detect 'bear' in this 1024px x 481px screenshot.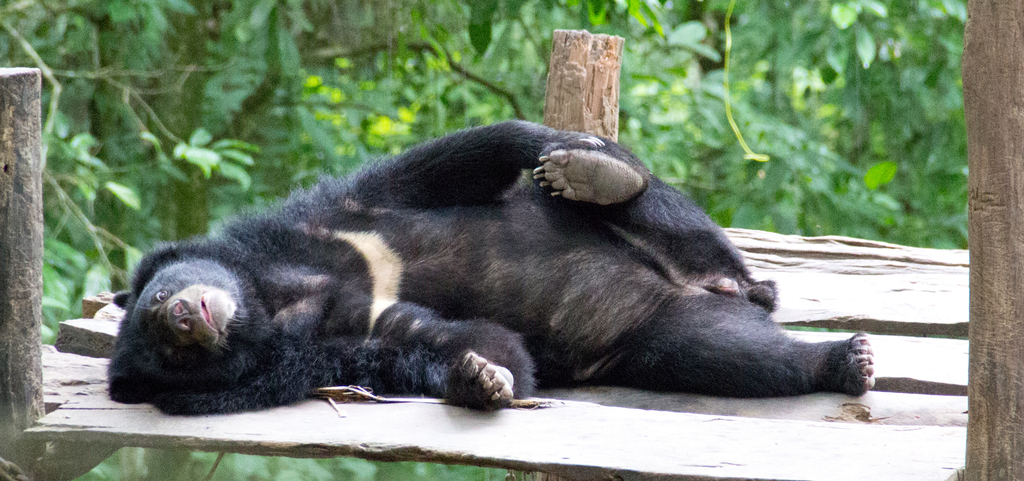
Detection: (102,119,874,418).
